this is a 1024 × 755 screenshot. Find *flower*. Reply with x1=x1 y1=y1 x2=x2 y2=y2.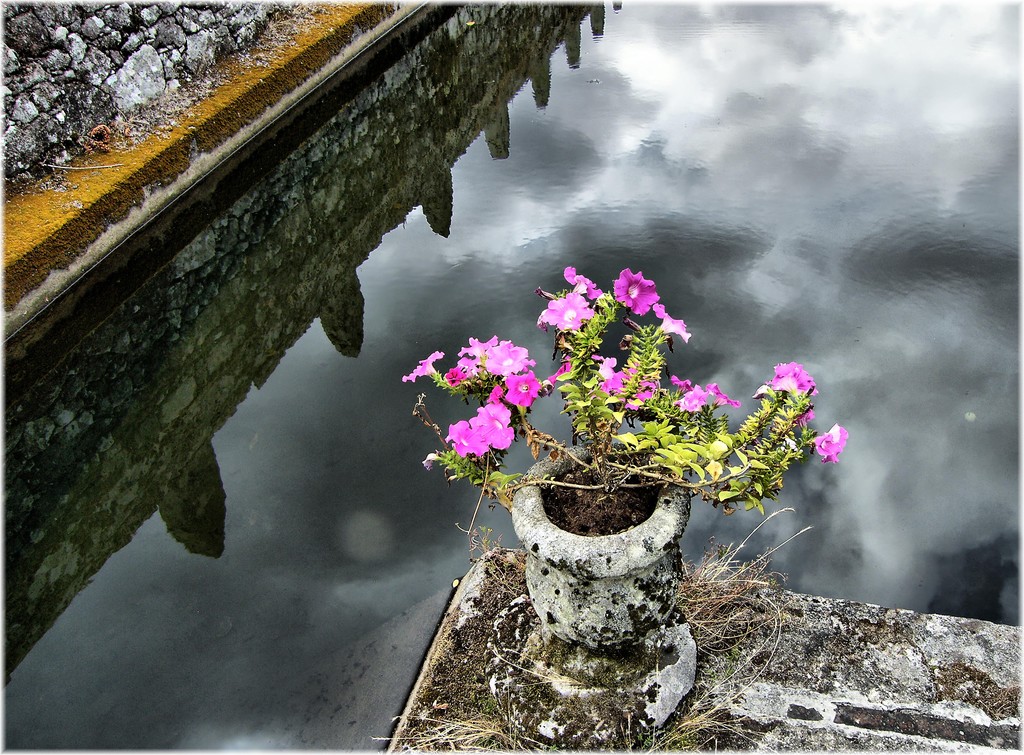
x1=535 y1=288 x2=594 y2=334.
